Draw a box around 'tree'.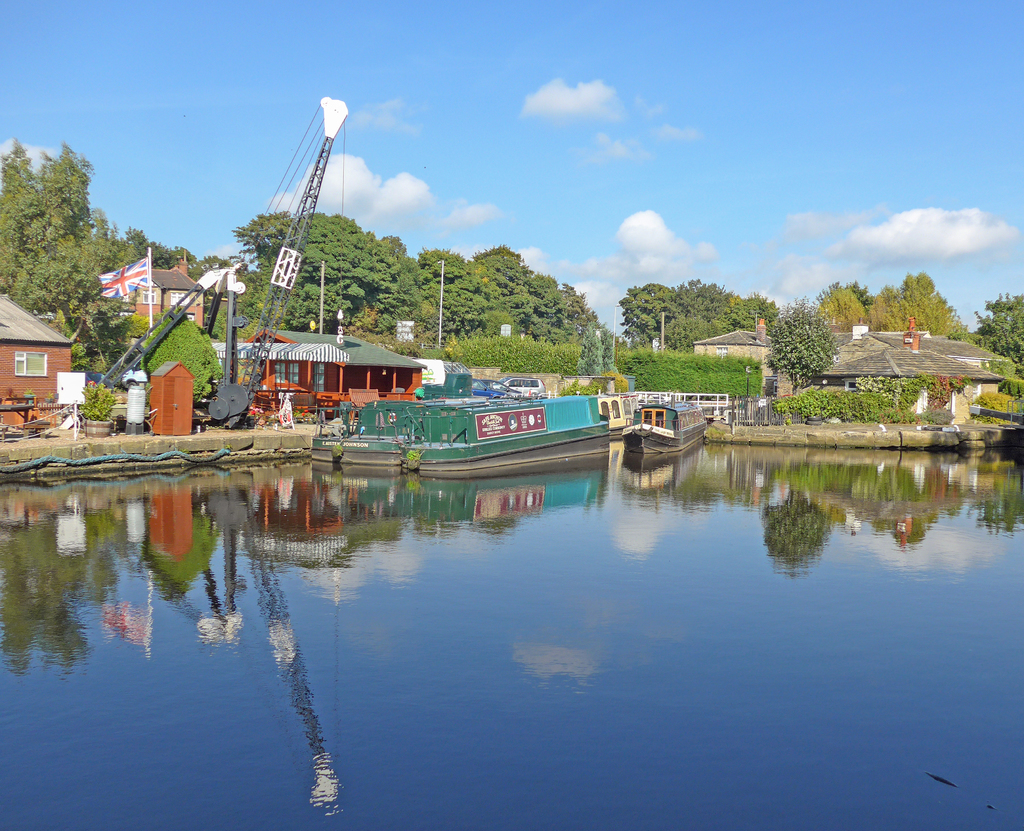
<box>766,301,833,383</box>.
